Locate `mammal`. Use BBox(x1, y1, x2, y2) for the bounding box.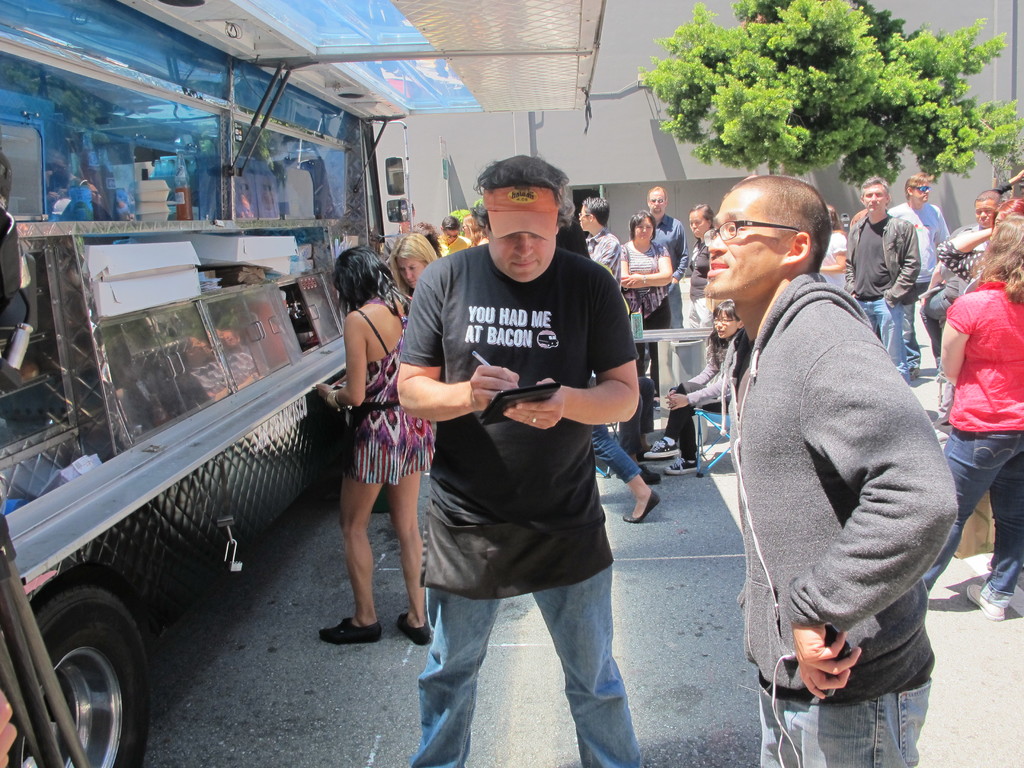
BBox(845, 173, 916, 387).
